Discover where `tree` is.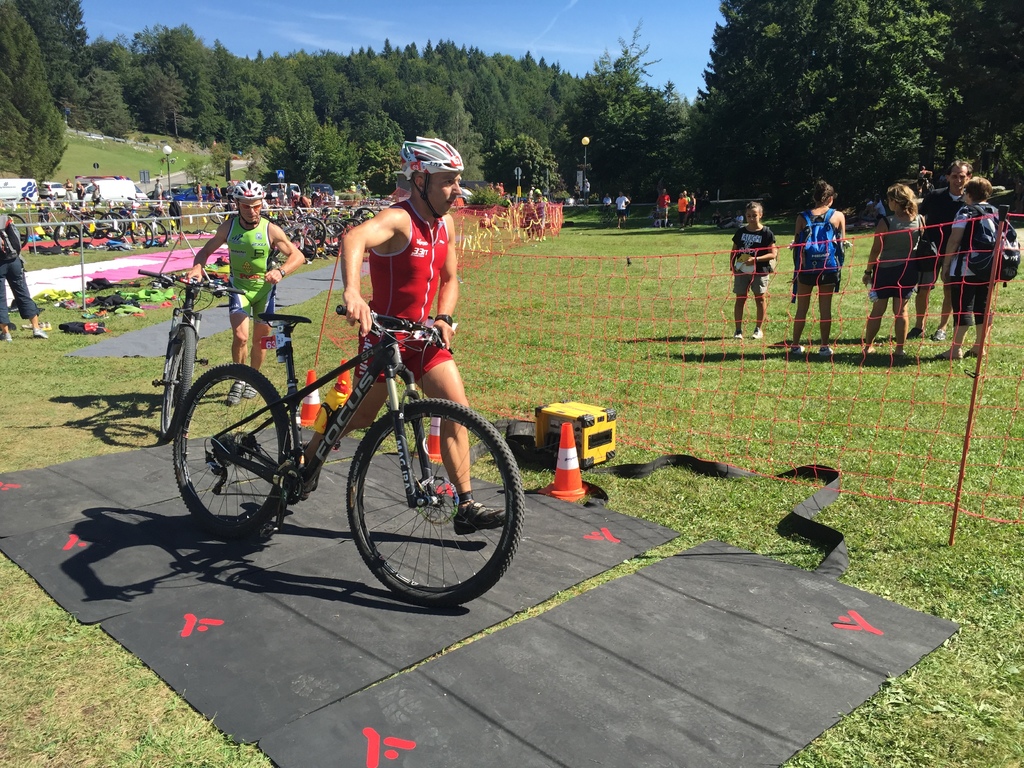
Discovered at detection(465, 184, 517, 209).
